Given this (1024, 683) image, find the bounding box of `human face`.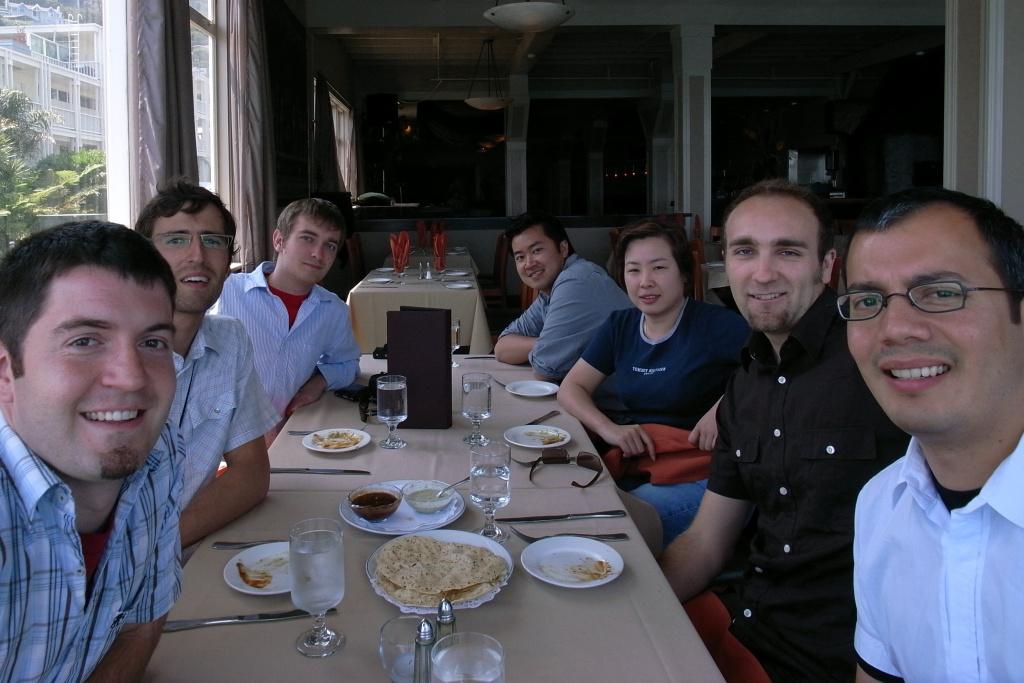
511 223 563 284.
